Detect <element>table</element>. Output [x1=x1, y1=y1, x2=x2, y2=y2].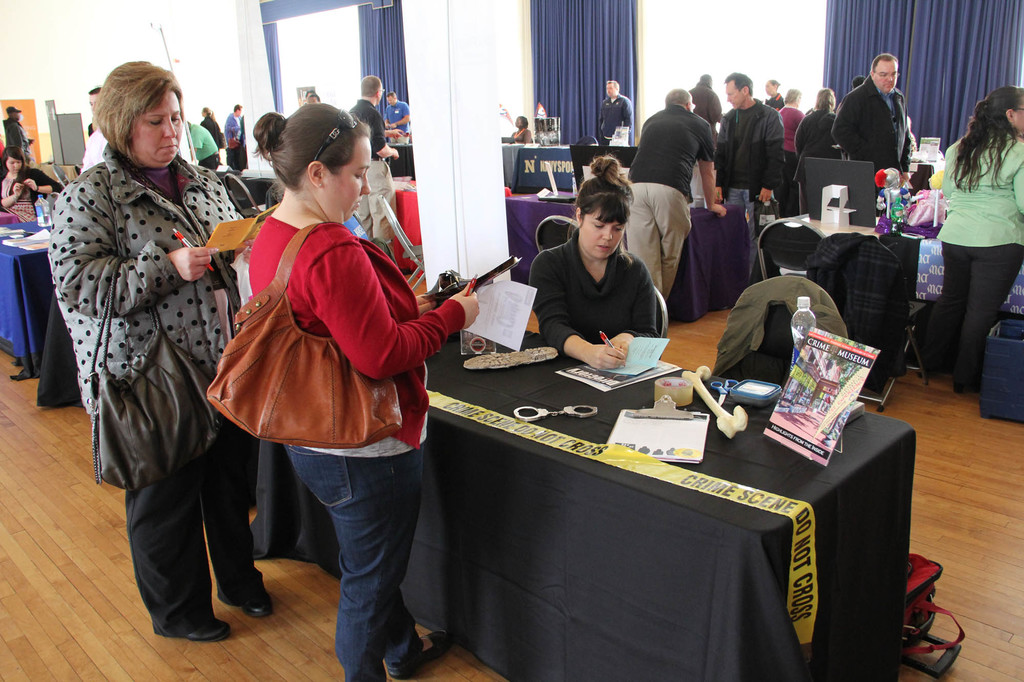
[x1=396, y1=181, x2=424, y2=279].
